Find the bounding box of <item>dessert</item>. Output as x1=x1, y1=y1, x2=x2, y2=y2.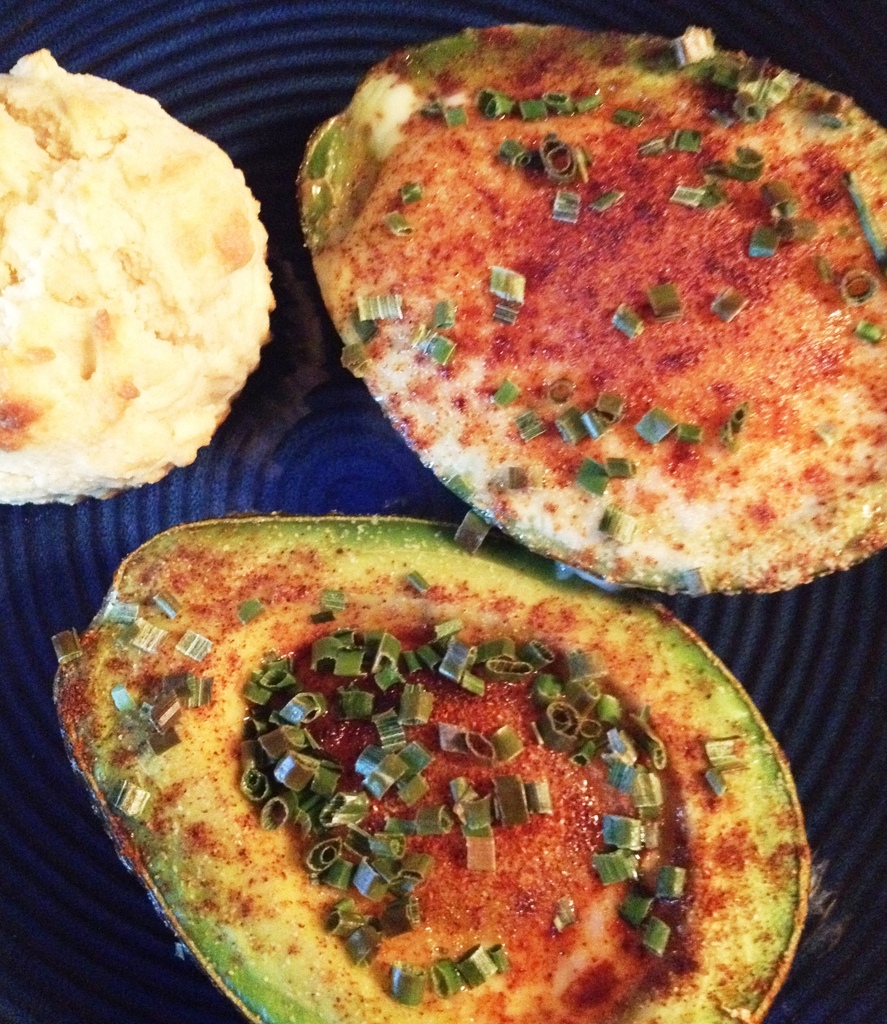
x1=8, y1=55, x2=278, y2=522.
